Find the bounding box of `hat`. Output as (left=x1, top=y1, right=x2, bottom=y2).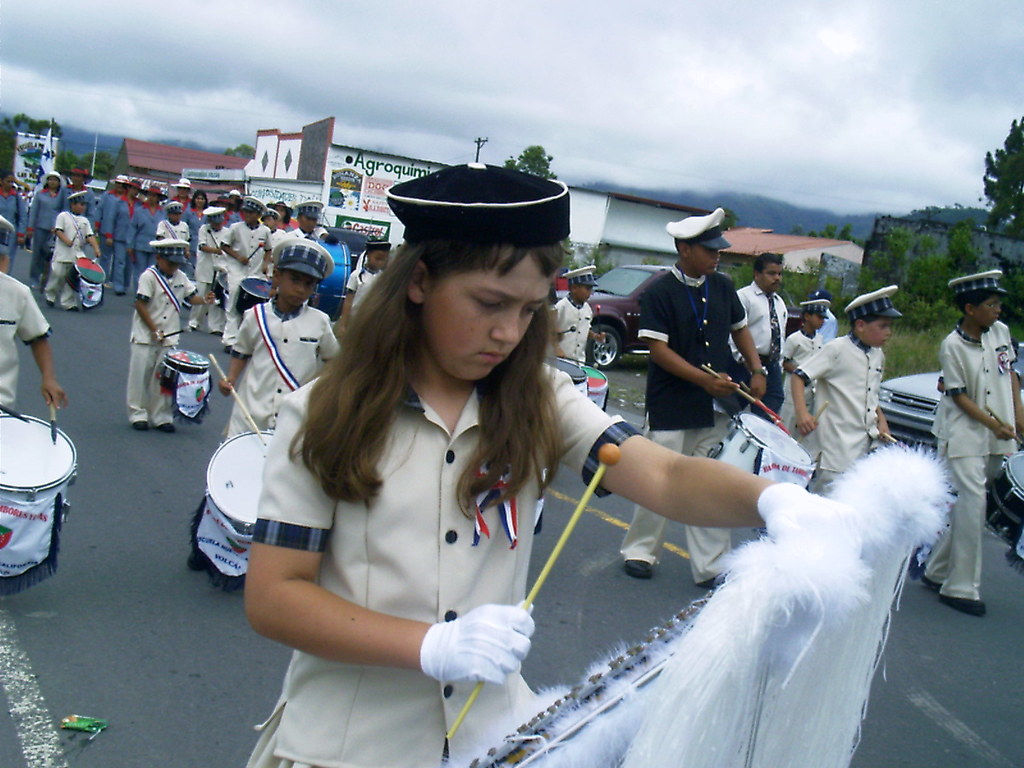
(left=202, top=205, right=227, bottom=226).
